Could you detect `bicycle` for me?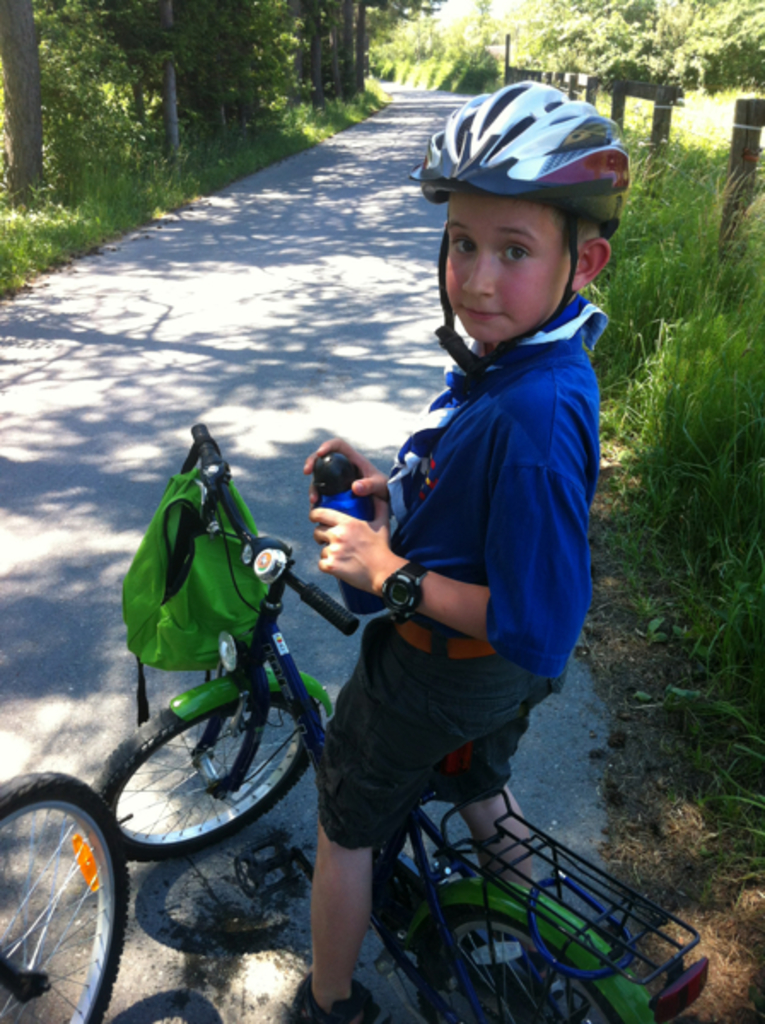
Detection result: bbox(85, 420, 726, 1022).
